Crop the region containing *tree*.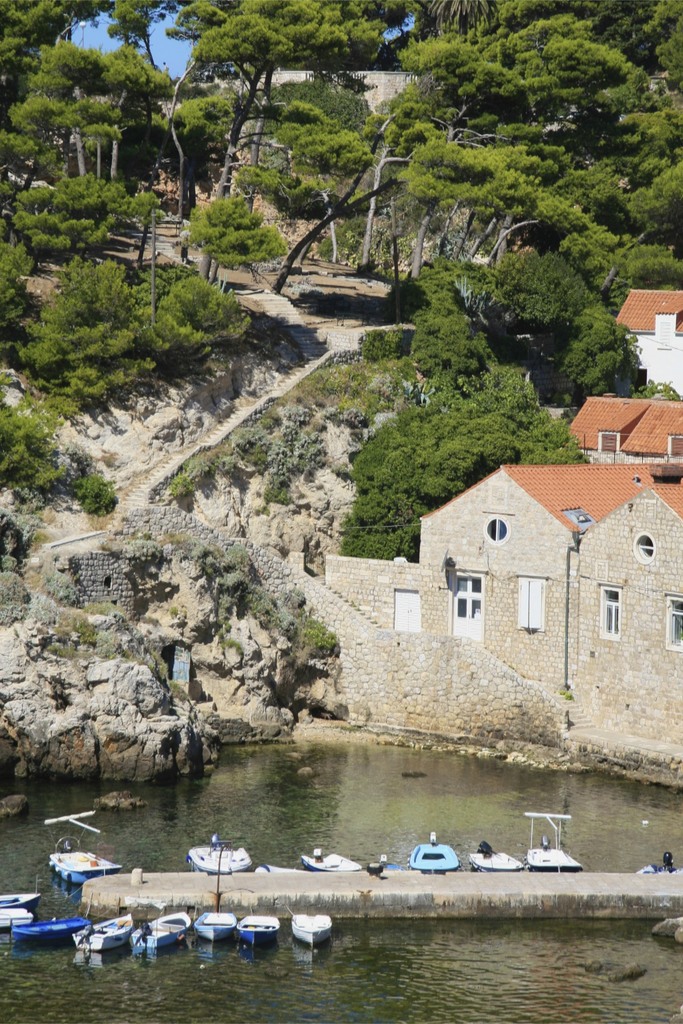
Crop region: rect(20, 258, 261, 408).
